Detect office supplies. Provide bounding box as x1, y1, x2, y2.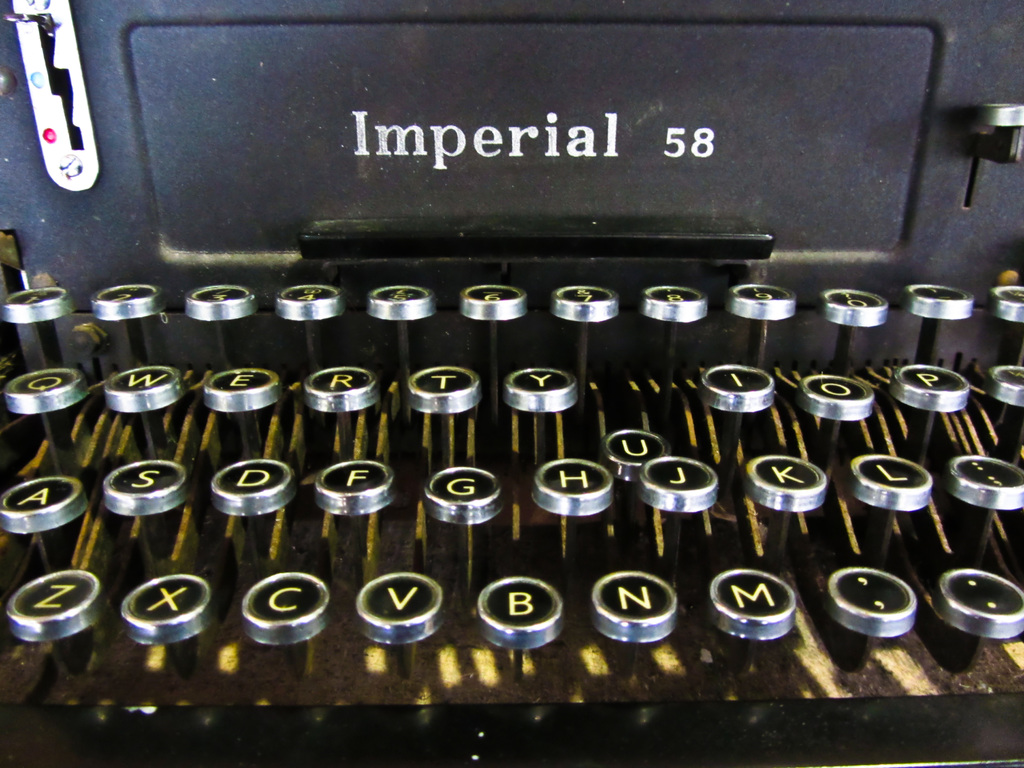
33, 0, 1009, 767.
